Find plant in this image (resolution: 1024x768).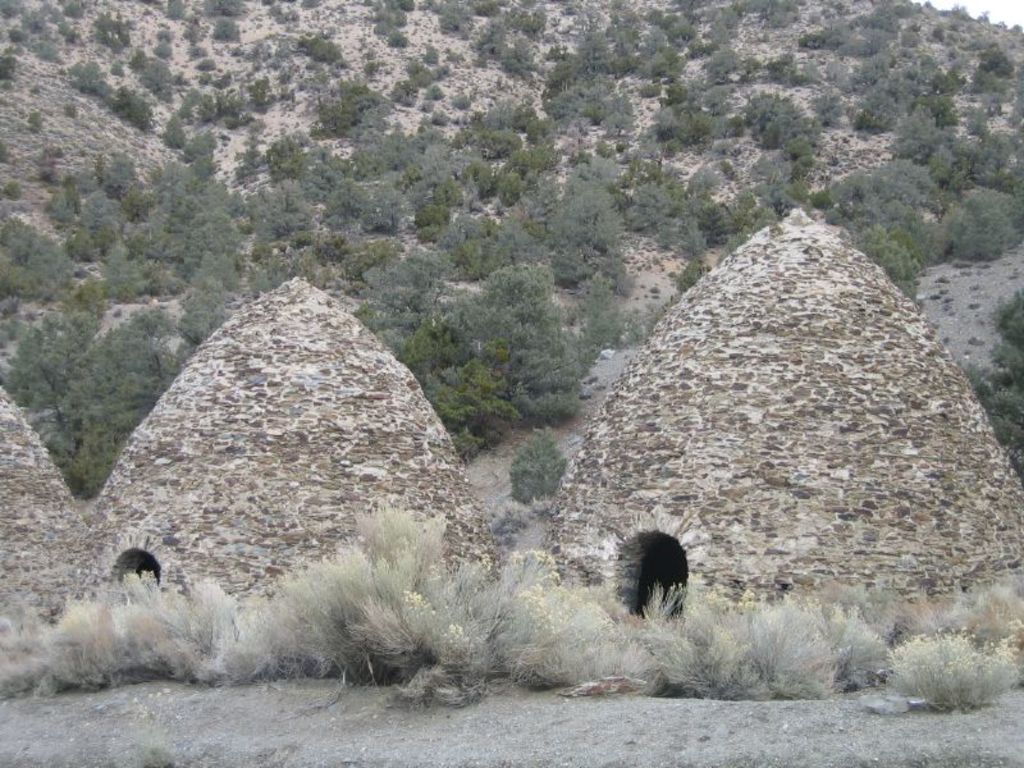
l=212, t=17, r=233, b=42.
